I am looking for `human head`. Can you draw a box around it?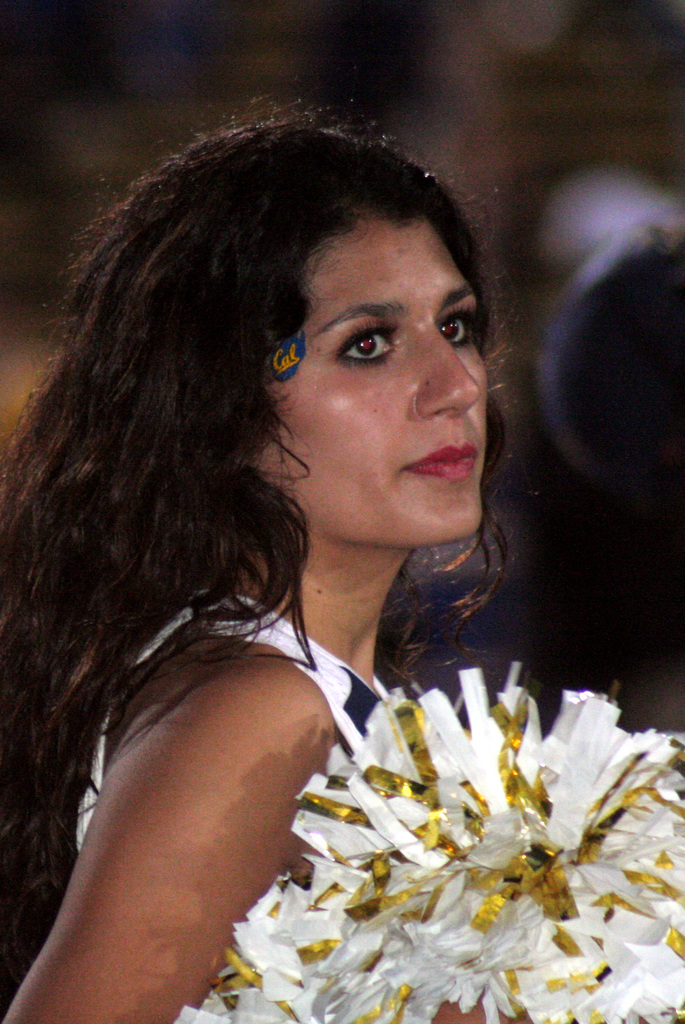
Sure, the bounding box is 188, 118, 493, 537.
